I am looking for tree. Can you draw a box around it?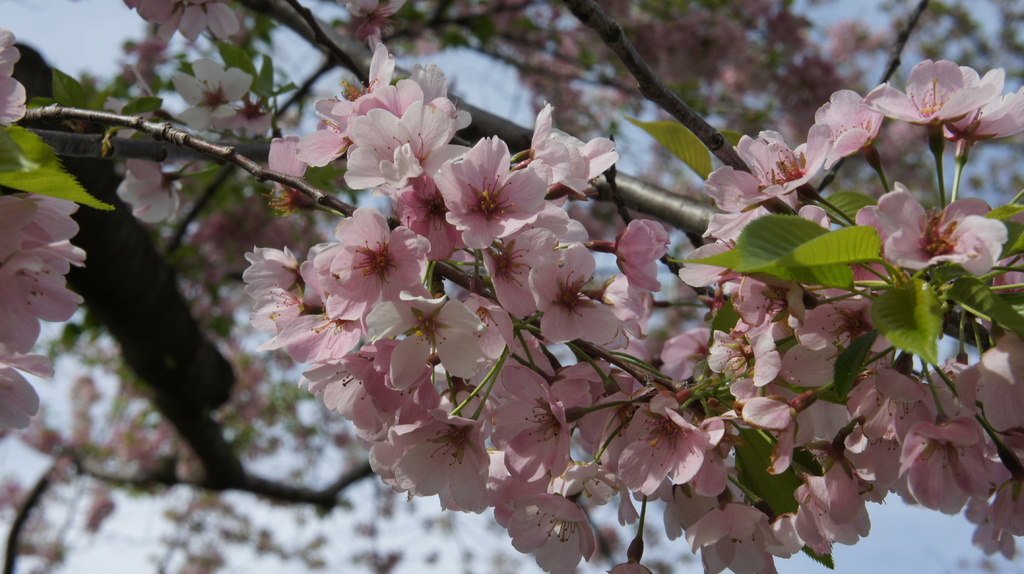
Sure, the bounding box is (x1=31, y1=1, x2=1023, y2=570).
